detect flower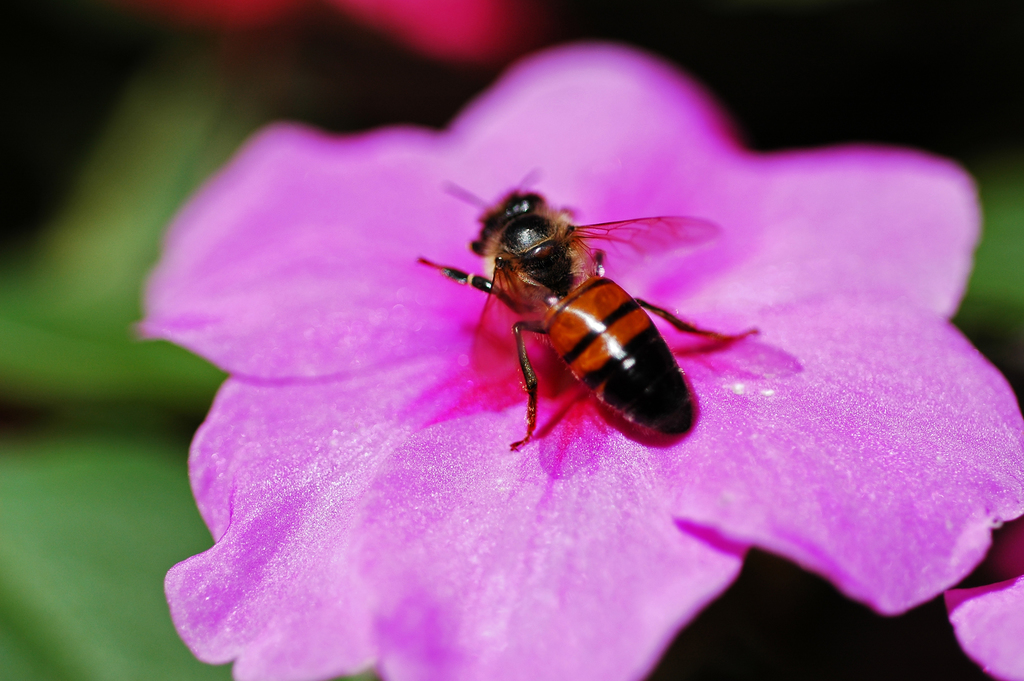
{"x1": 148, "y1": 0, "x2": 531, "y2": 63}
